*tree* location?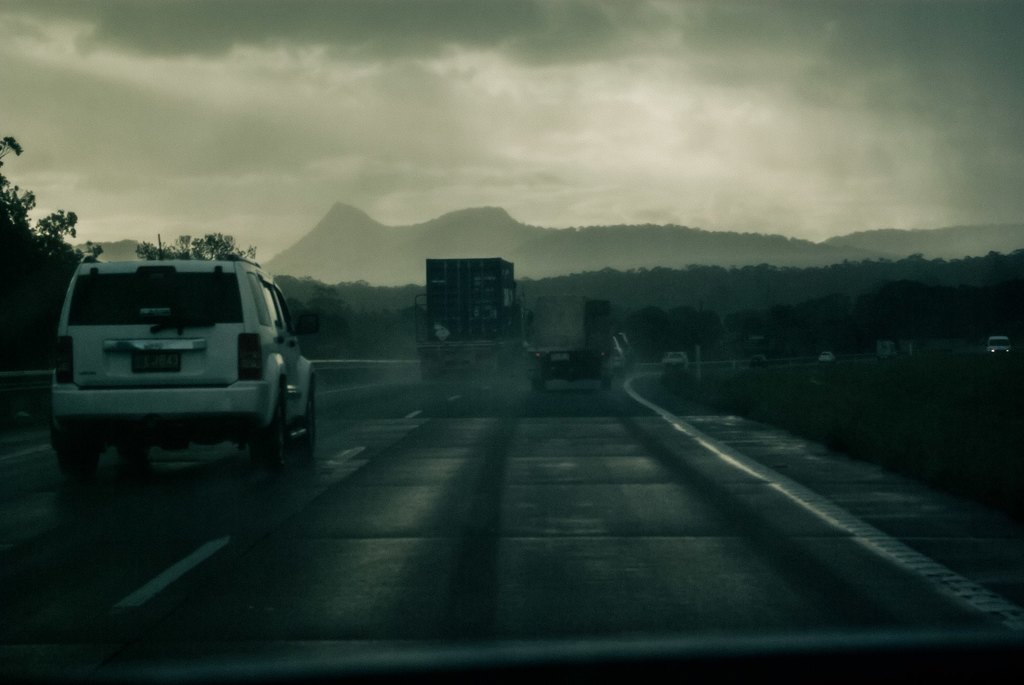
box=[138, 229, 257, 258]
